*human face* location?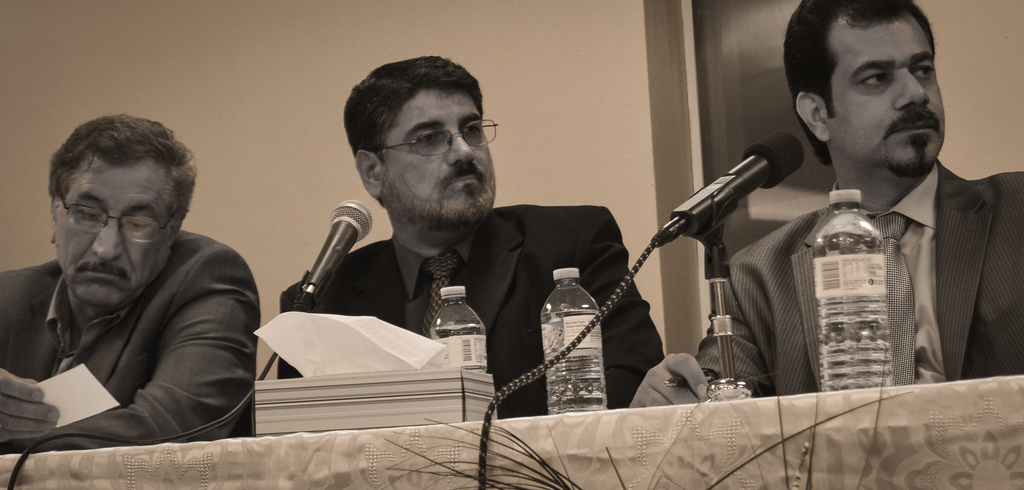
377:93:497:212
